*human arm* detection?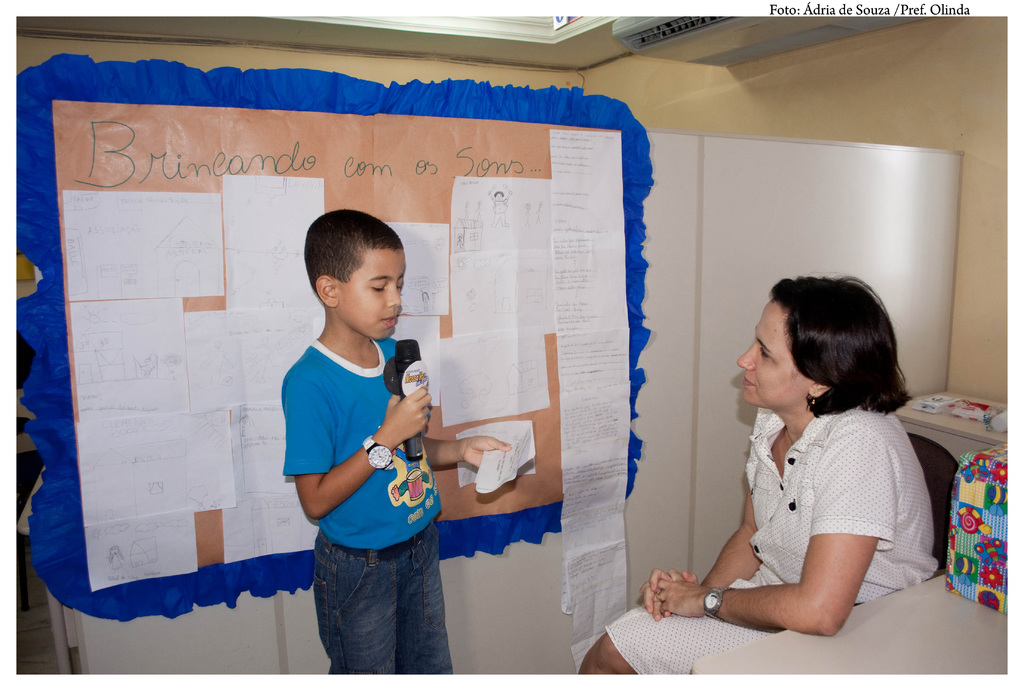
crop(633, 473, 769, 624)
